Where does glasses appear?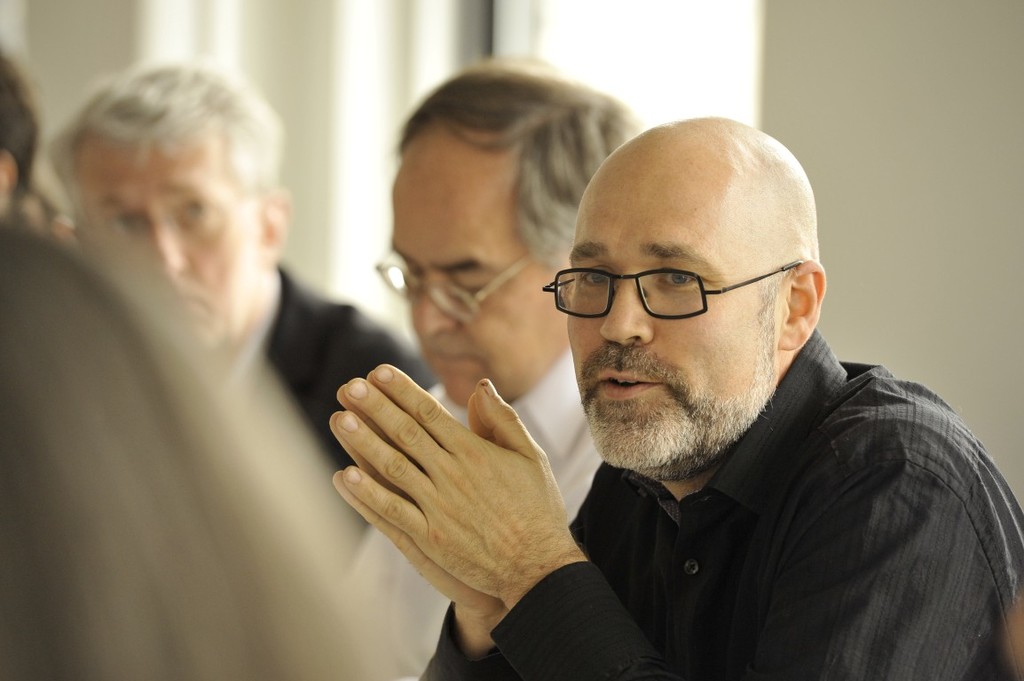
Appears at rect(70, 195, 260, 255).
